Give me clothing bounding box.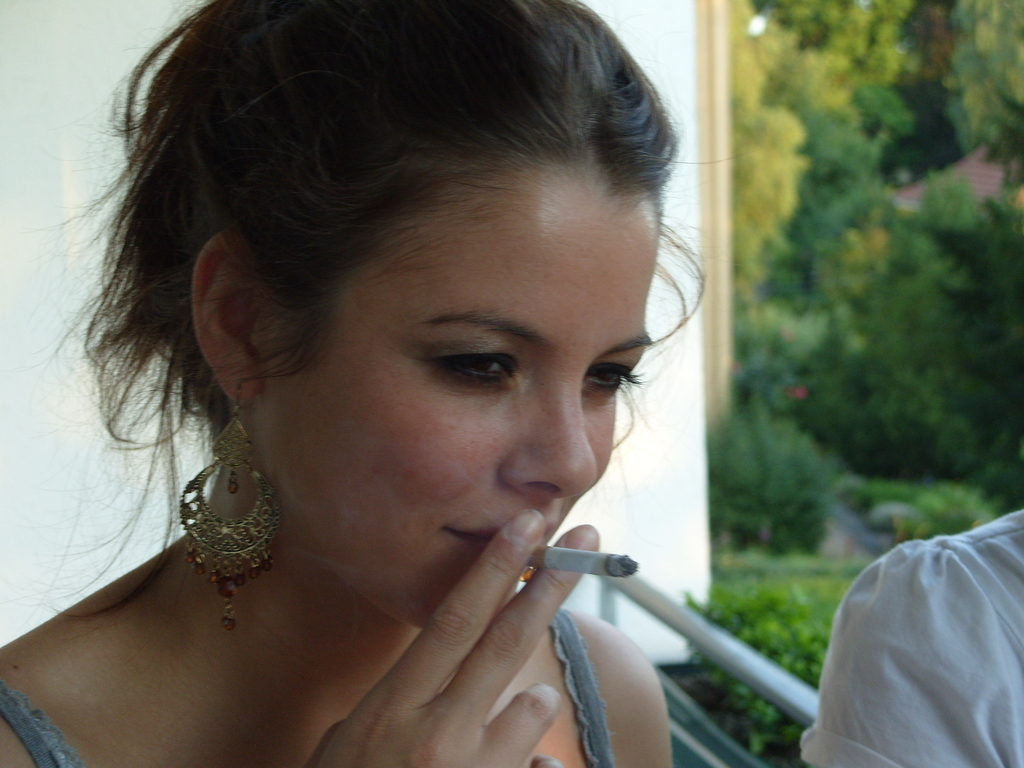
bbox=[0, 607, 615, 767].
